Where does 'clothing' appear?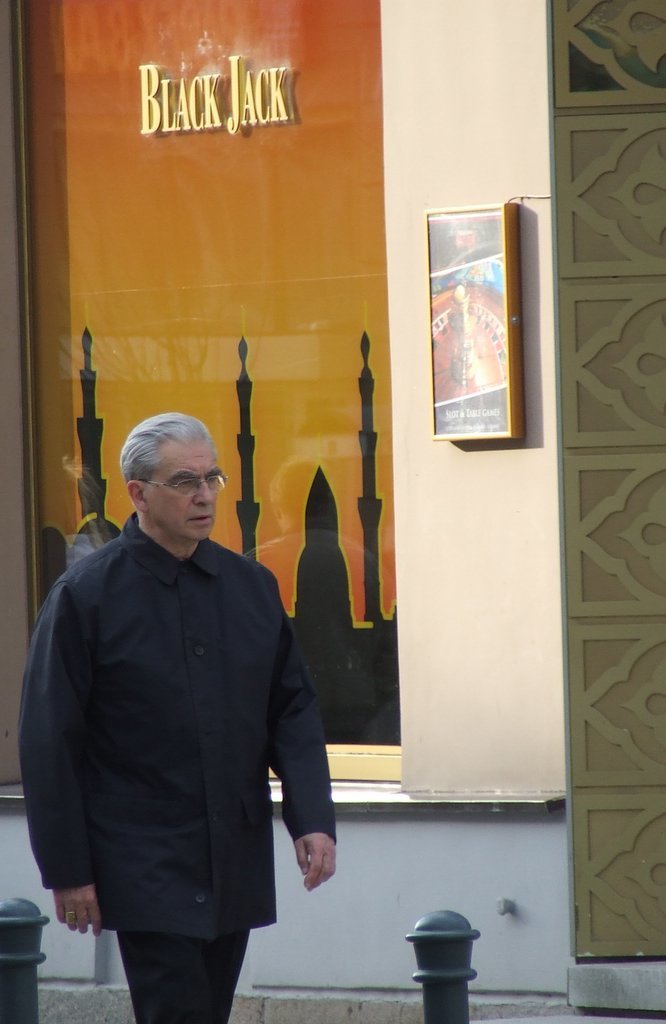
Appears at bbox=(26, 480, 314, 1003).
